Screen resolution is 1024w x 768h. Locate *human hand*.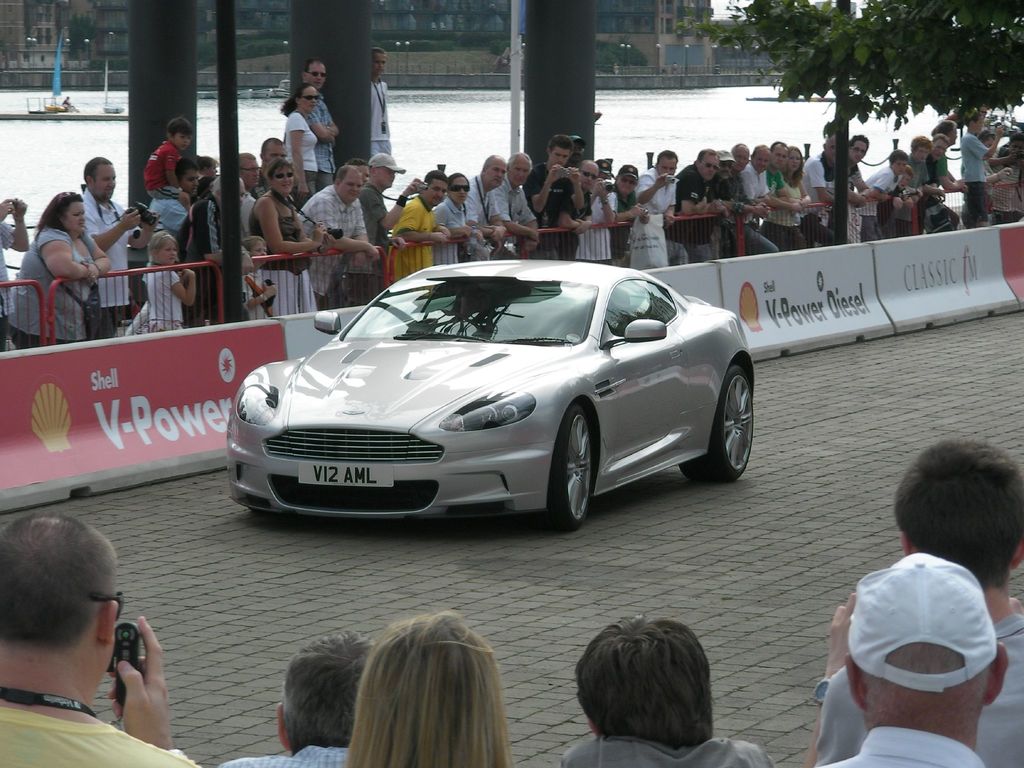
bbox=(80, 260, 100, 286).
